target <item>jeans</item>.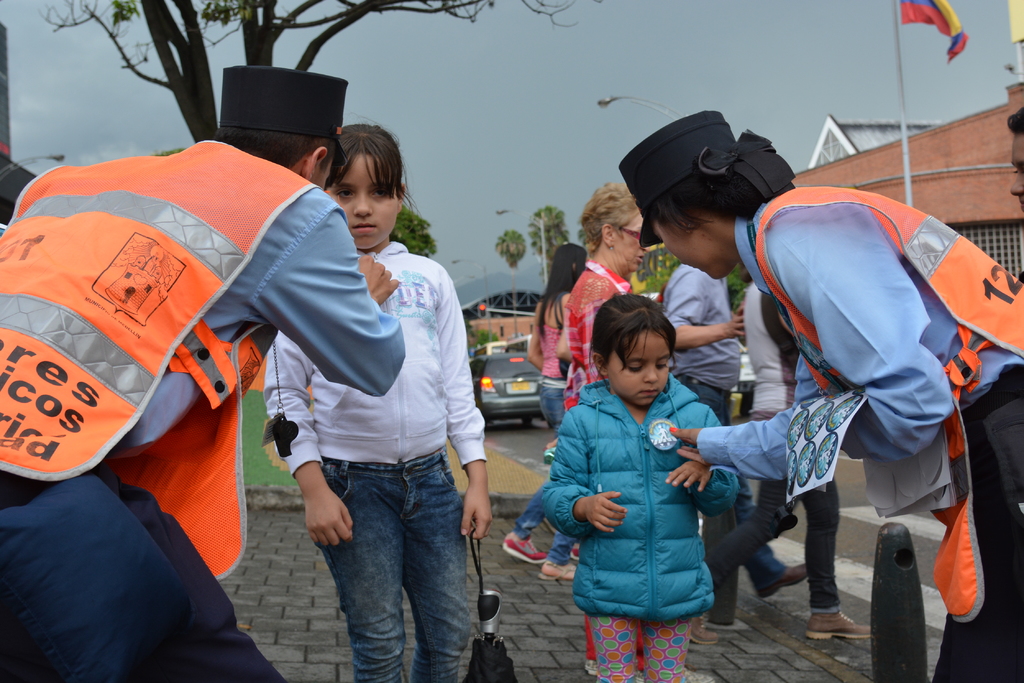
Target region: 672,370,781,590.
